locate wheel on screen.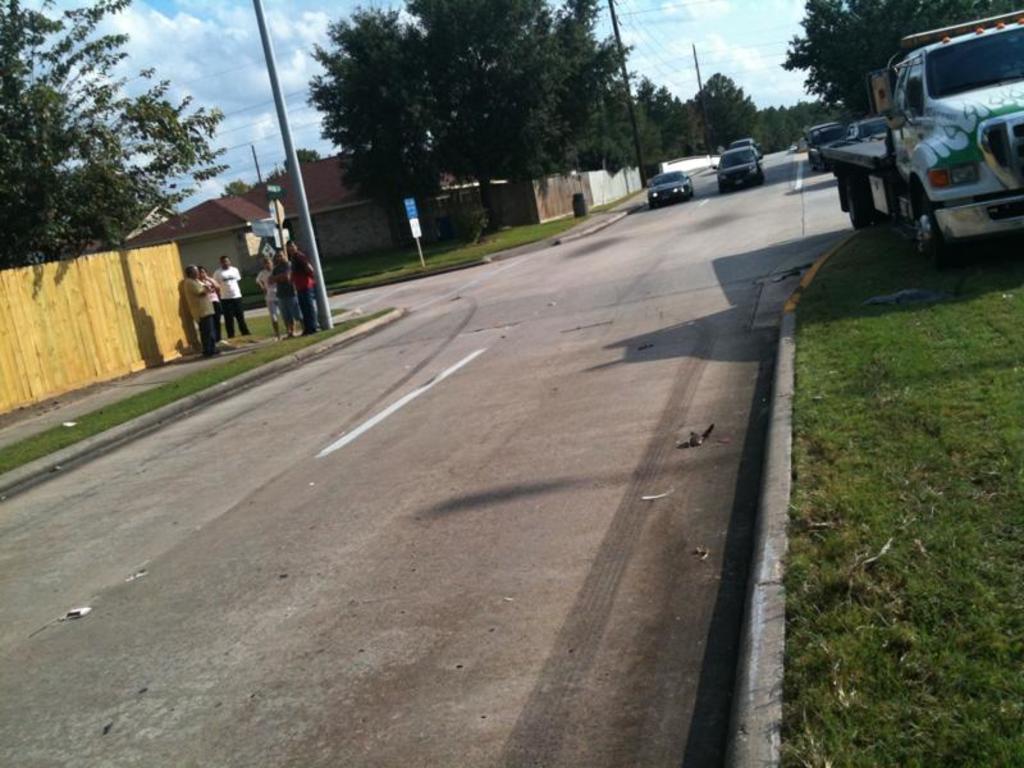
On screen at locate(846, 180, 869, 237).
